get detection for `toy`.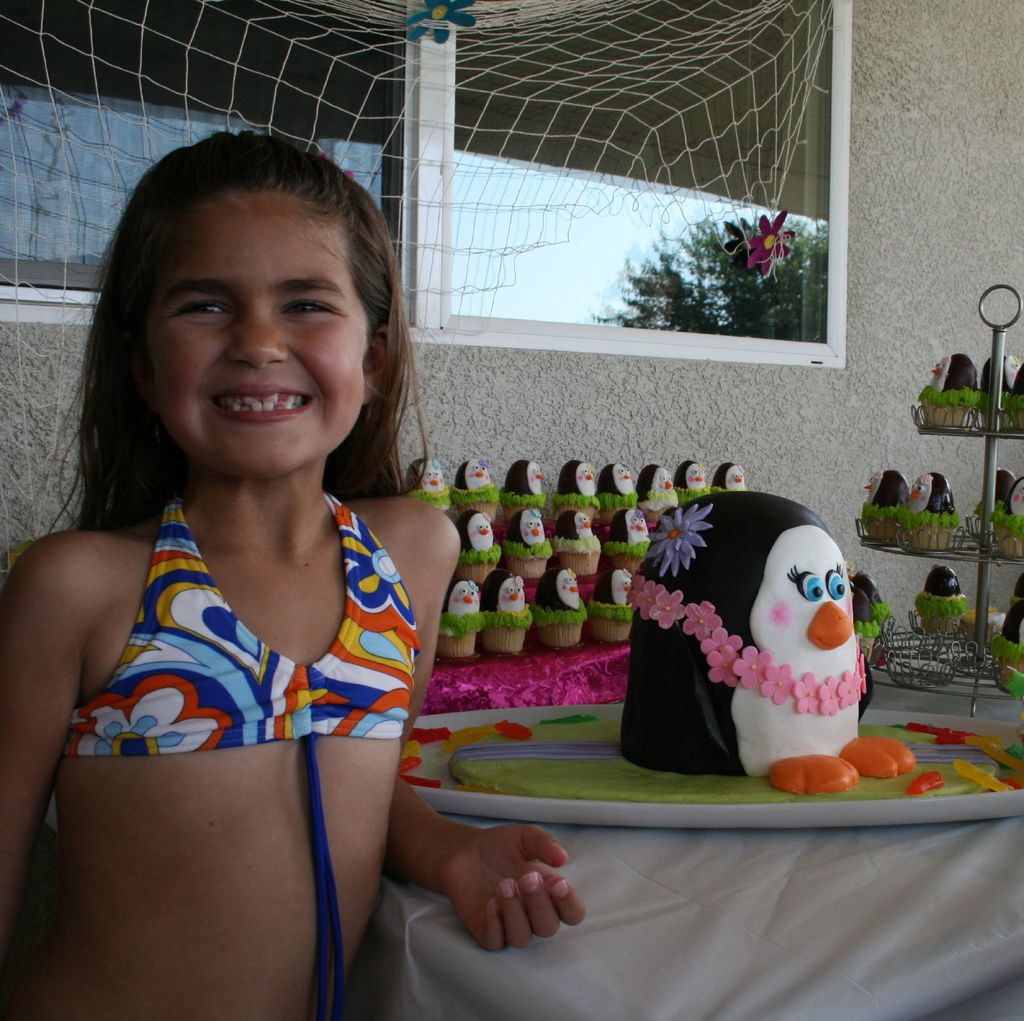
Detection: 1011:574:1023:606.
